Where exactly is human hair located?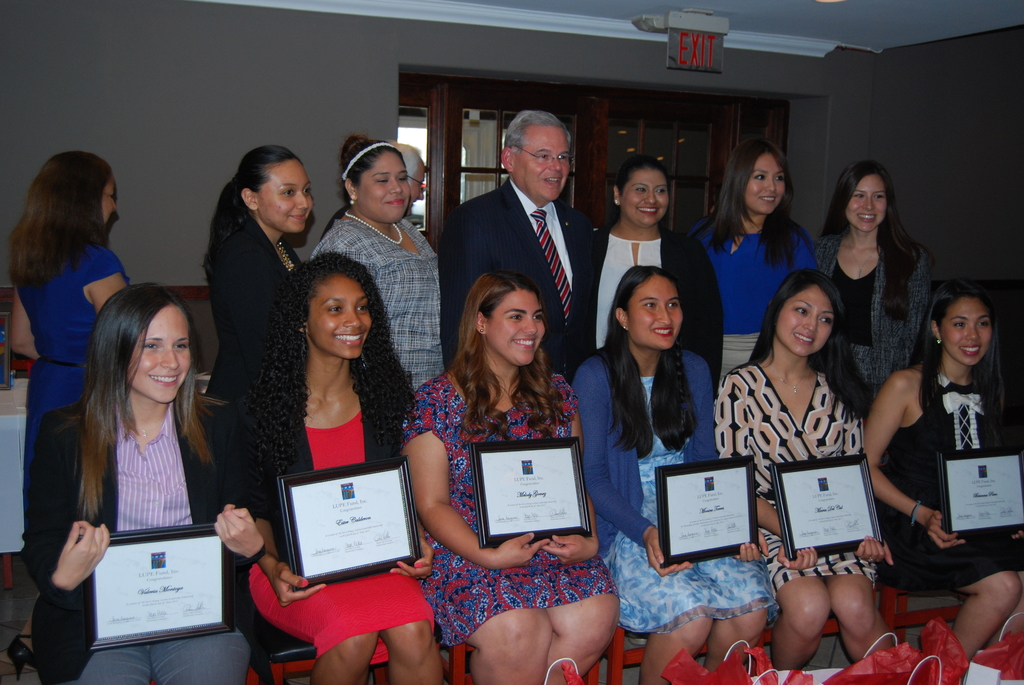
Its bounding box is [198, 143, 299, 279].
